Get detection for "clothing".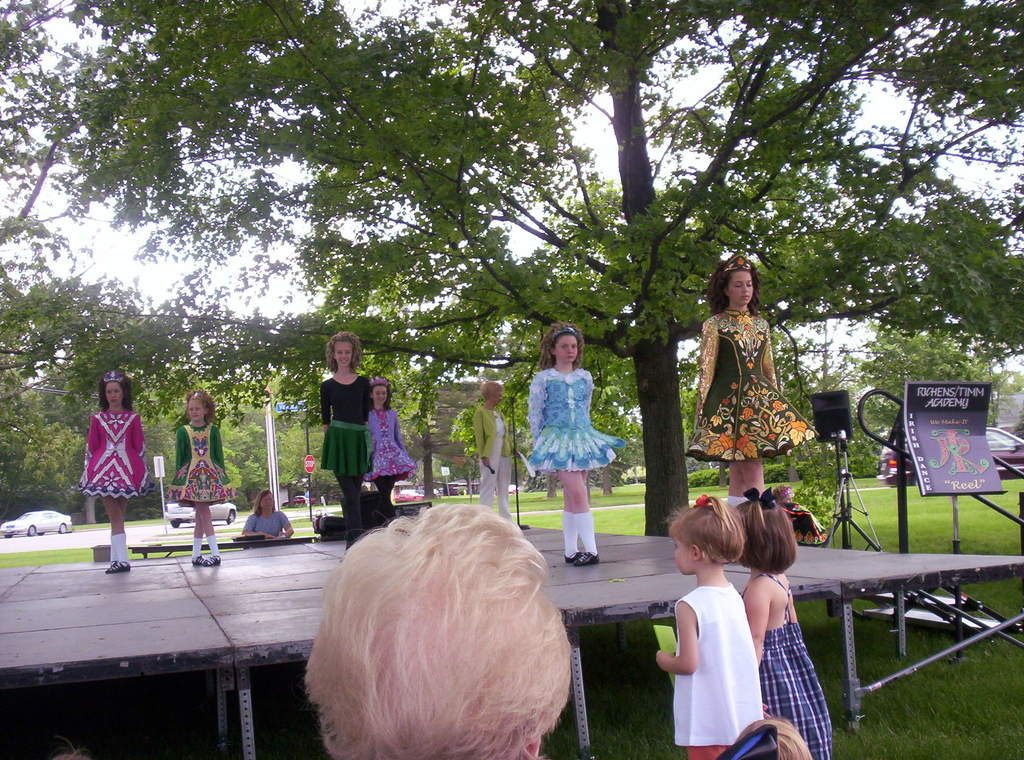
Detection: left=238, top=508, right=296, bottom=536.
